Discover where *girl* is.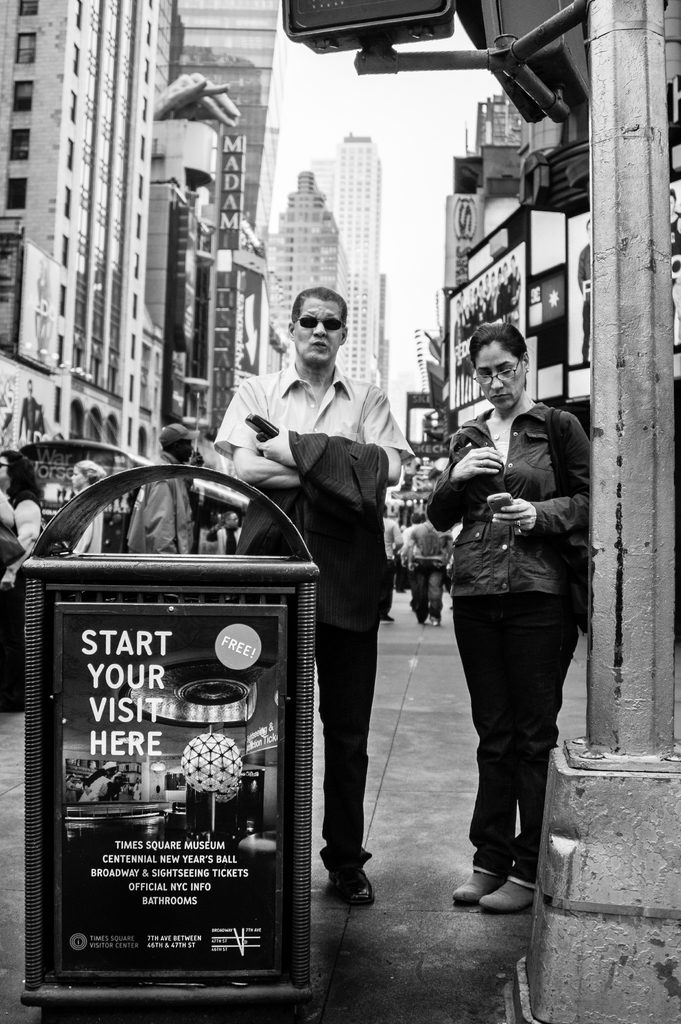
Discovered at 72, 462, 107, 555.
